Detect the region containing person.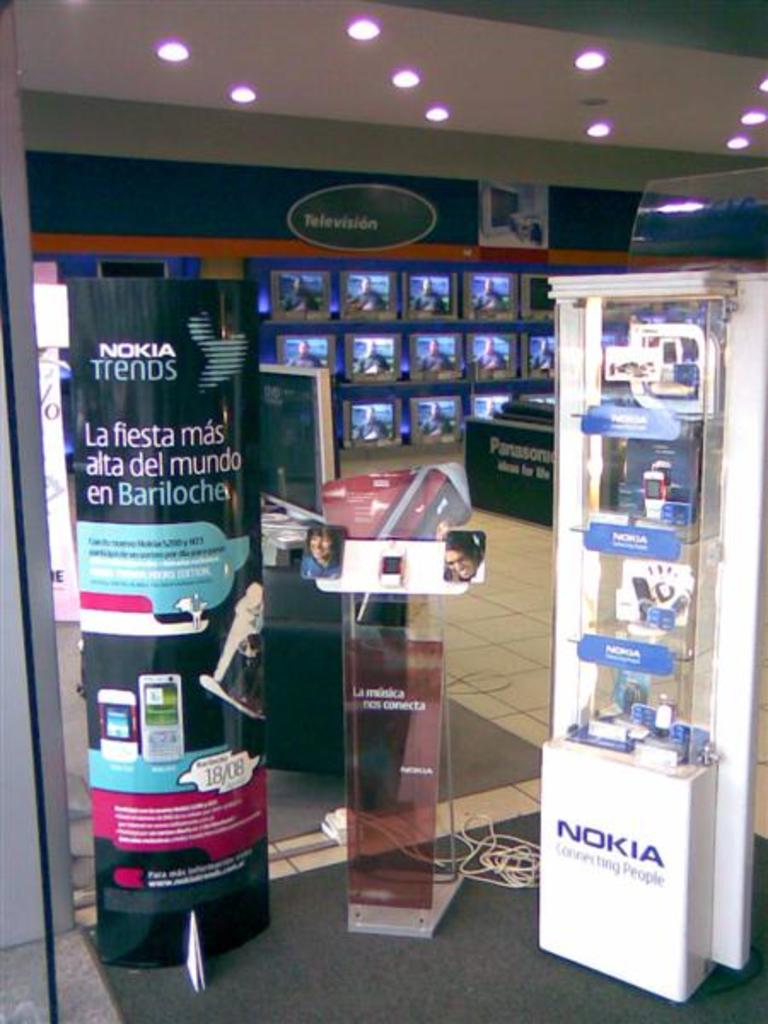
x1=478 y1=276 x2=510 y2=309.
